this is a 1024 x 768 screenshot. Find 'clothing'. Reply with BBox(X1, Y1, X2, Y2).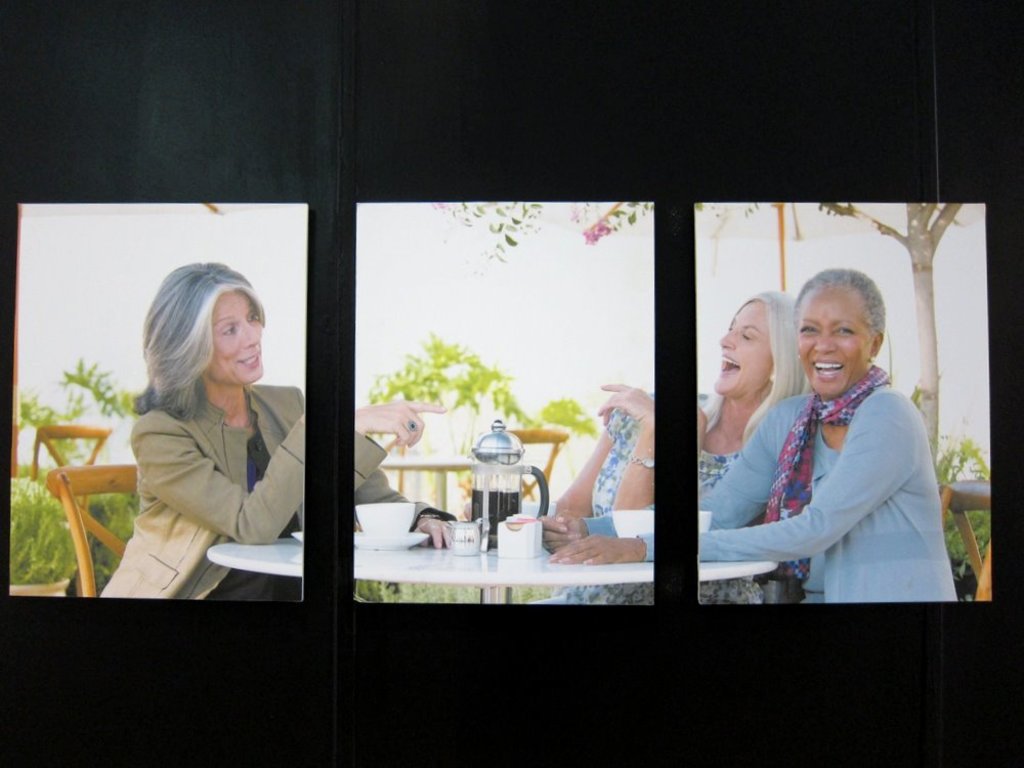
BBox(111, 351, 301, 580).
